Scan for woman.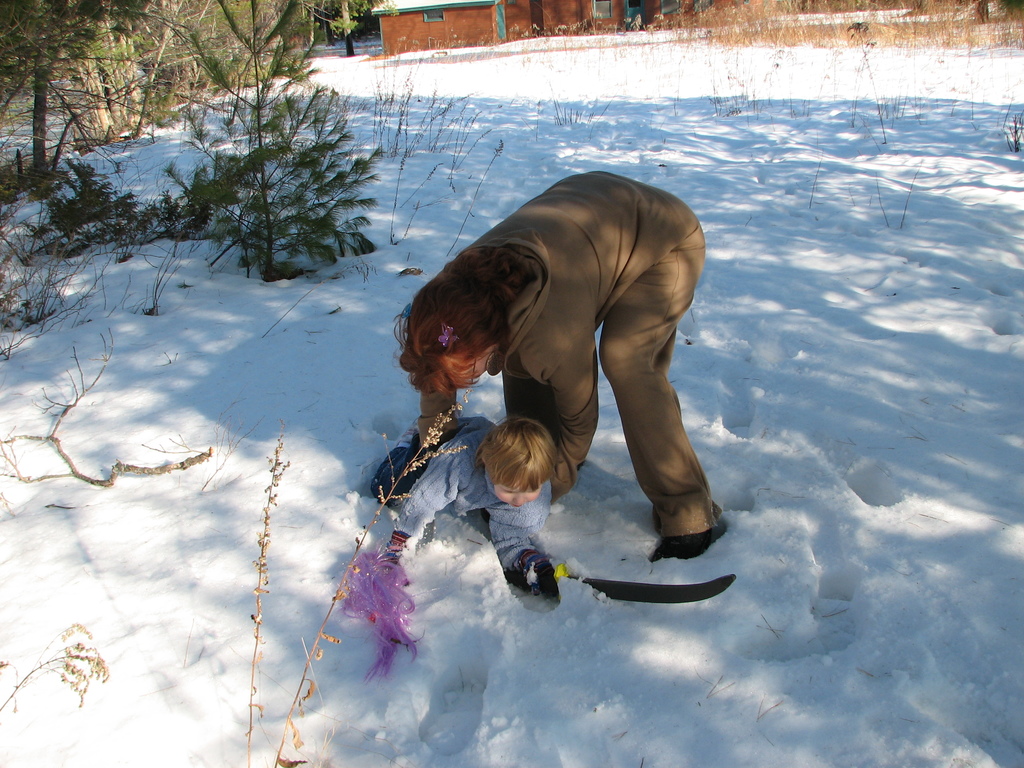
Scan result: (374, 163, 730, 580).
